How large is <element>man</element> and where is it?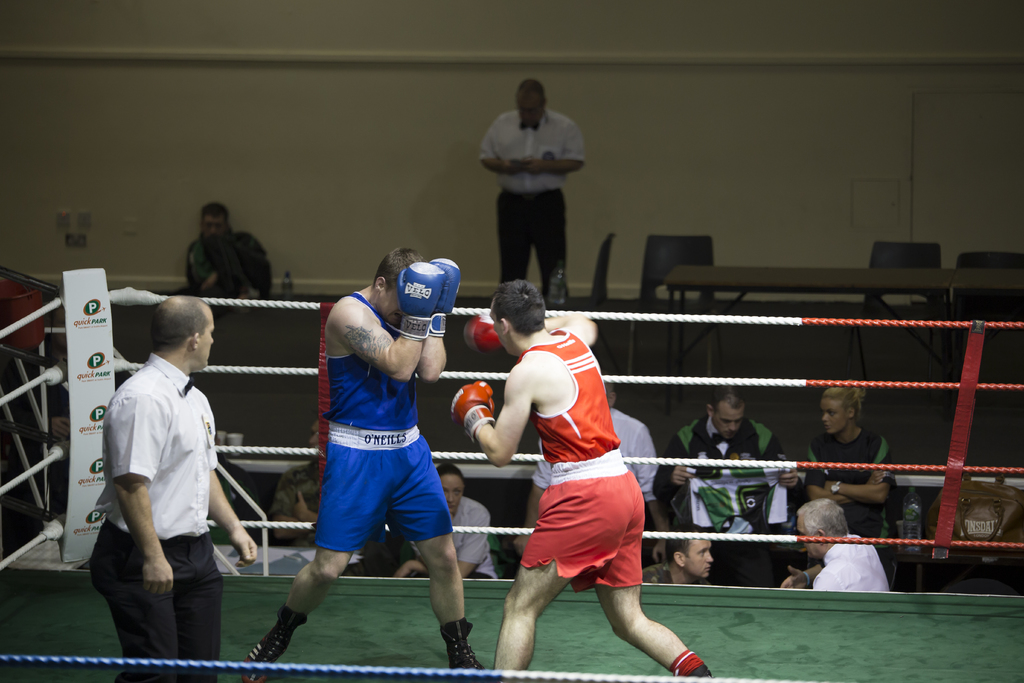
Bounding box: rect(232, 242, 493, 682).
